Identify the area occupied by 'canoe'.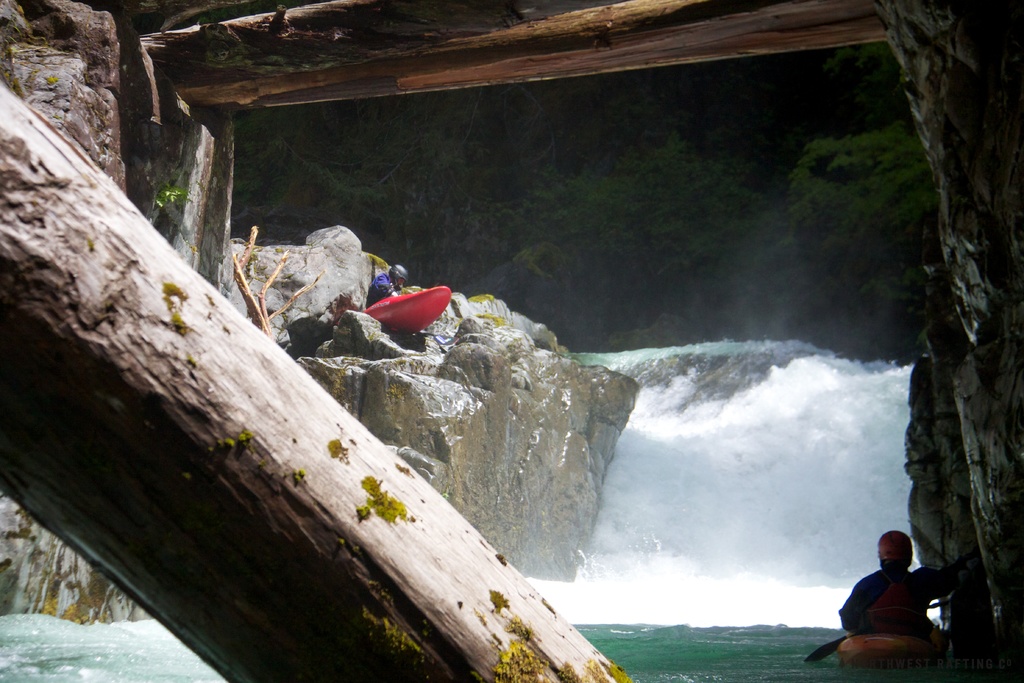
Area: 830 630 938 672.
